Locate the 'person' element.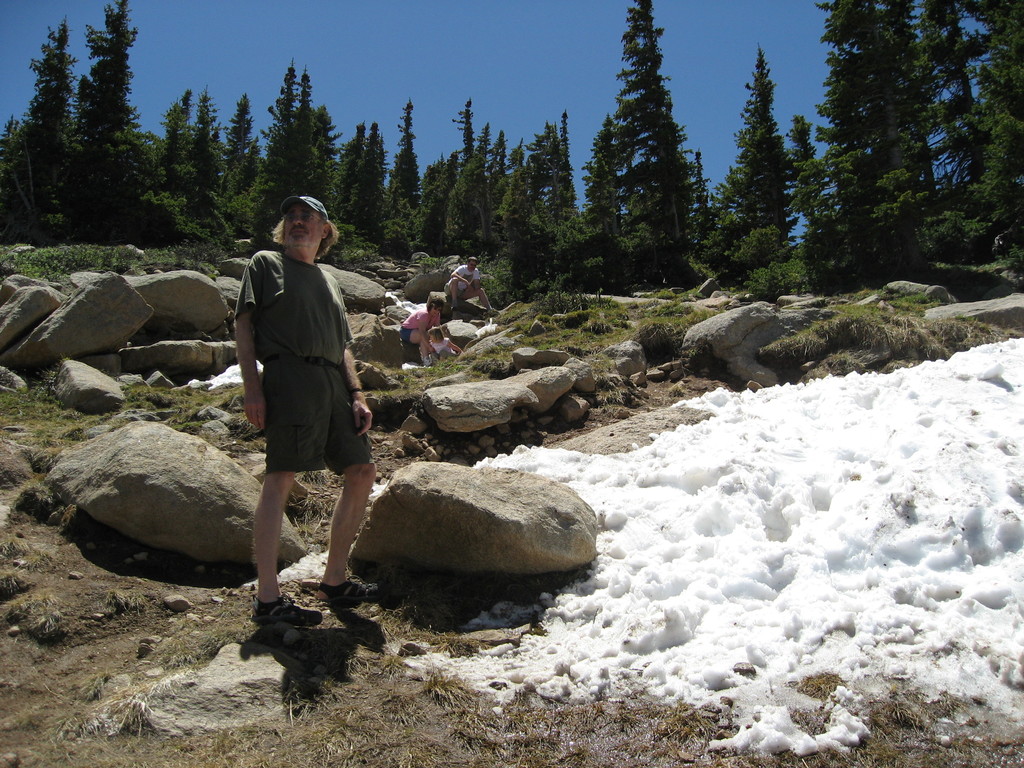
Element bbox: box(444, 252, 490, 312).
